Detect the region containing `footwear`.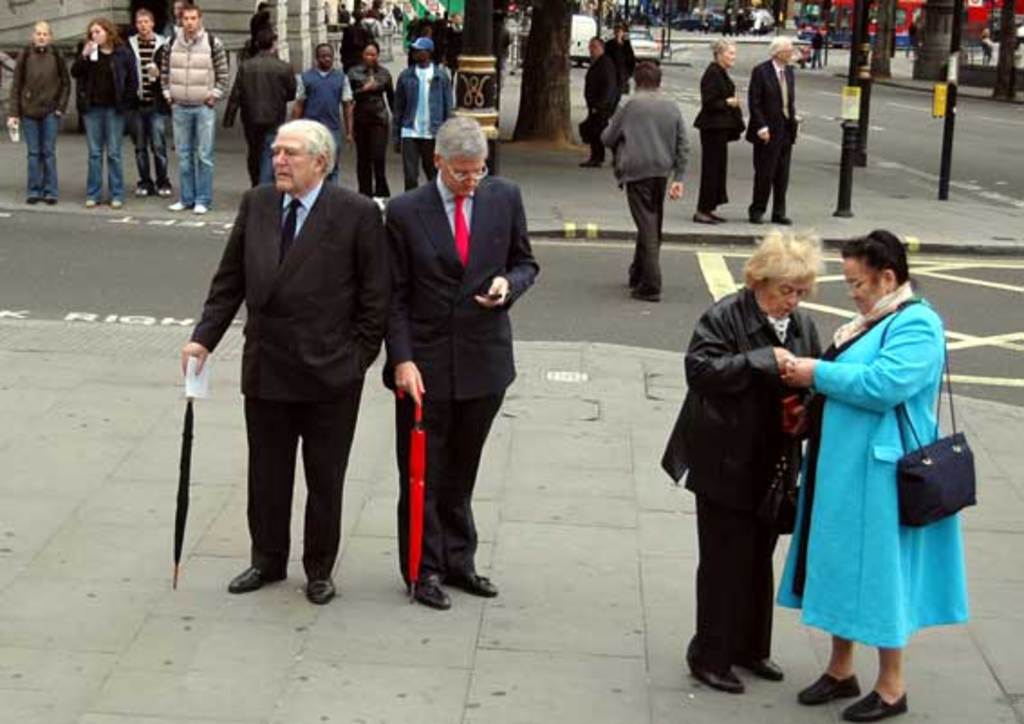
(left=170, top=200, right=190, bottom=213).
